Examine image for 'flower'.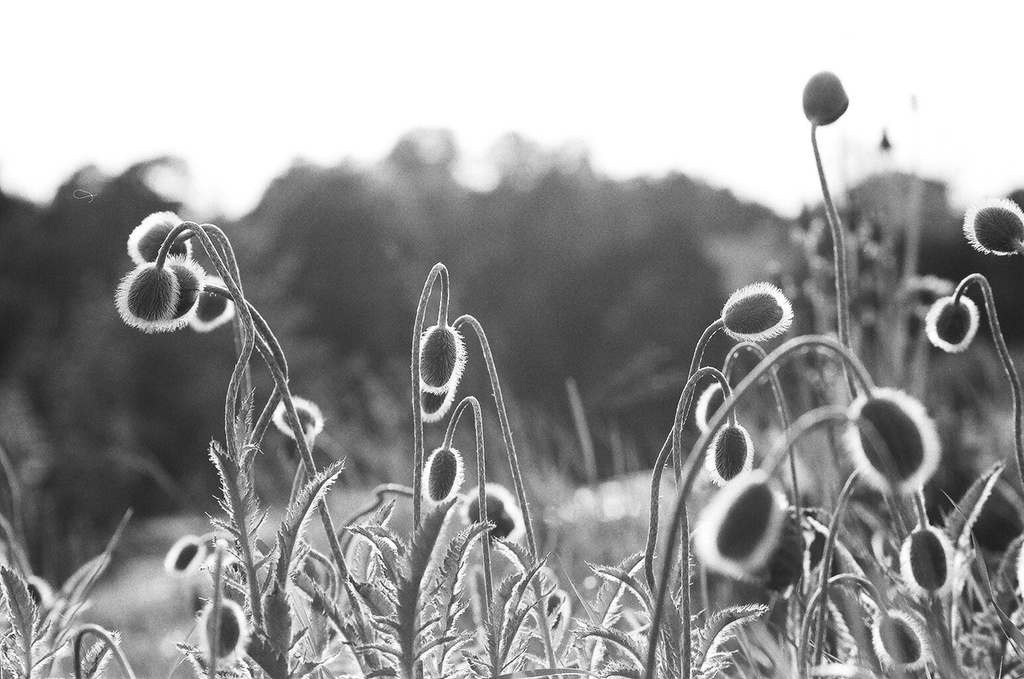
Examination result: region(132, 213, 195, 259).
